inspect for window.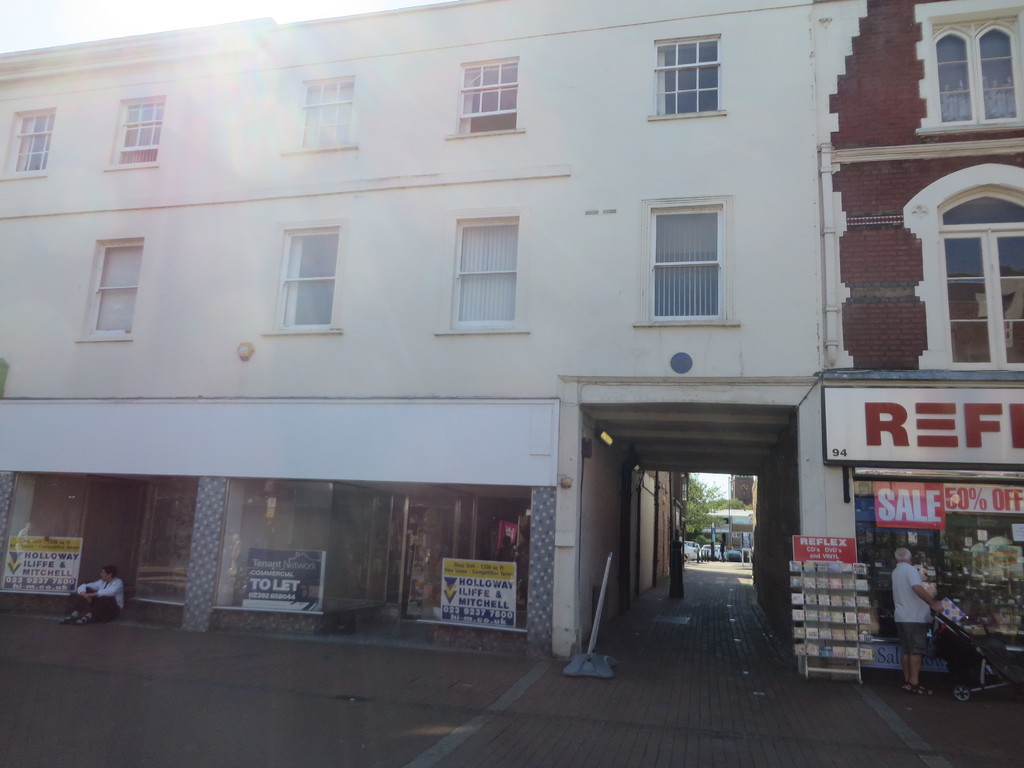
Inspection: locate(120, 102, 162, 166).
